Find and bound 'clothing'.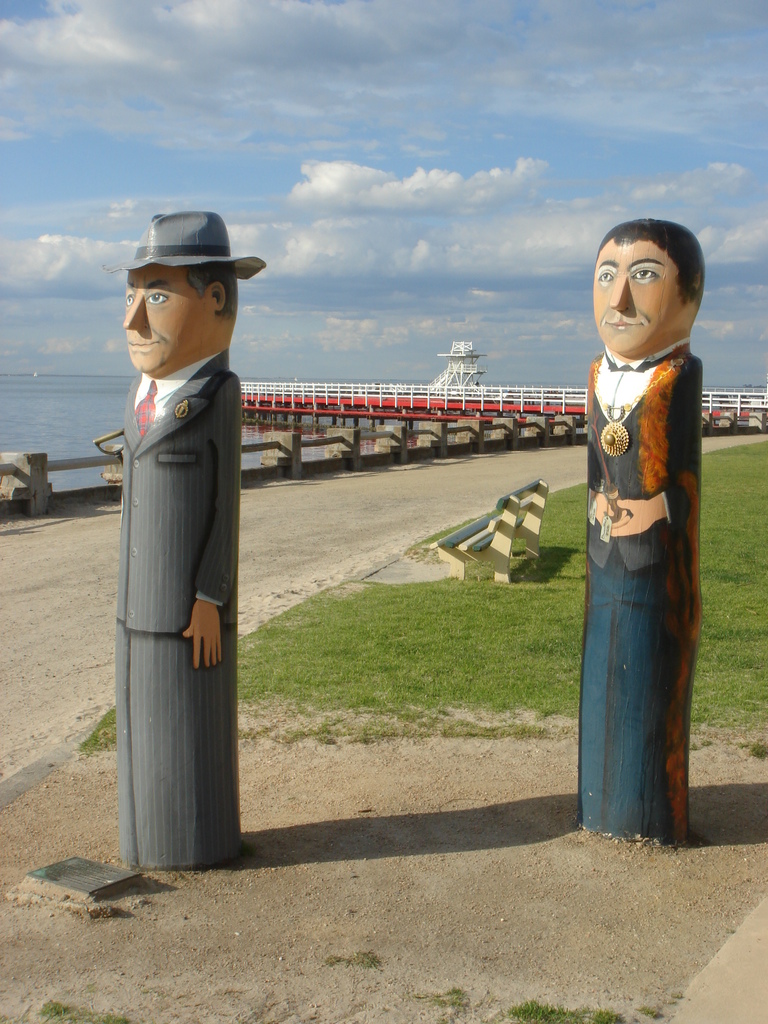
Bound: bbox(573, 341, 700, 850).
